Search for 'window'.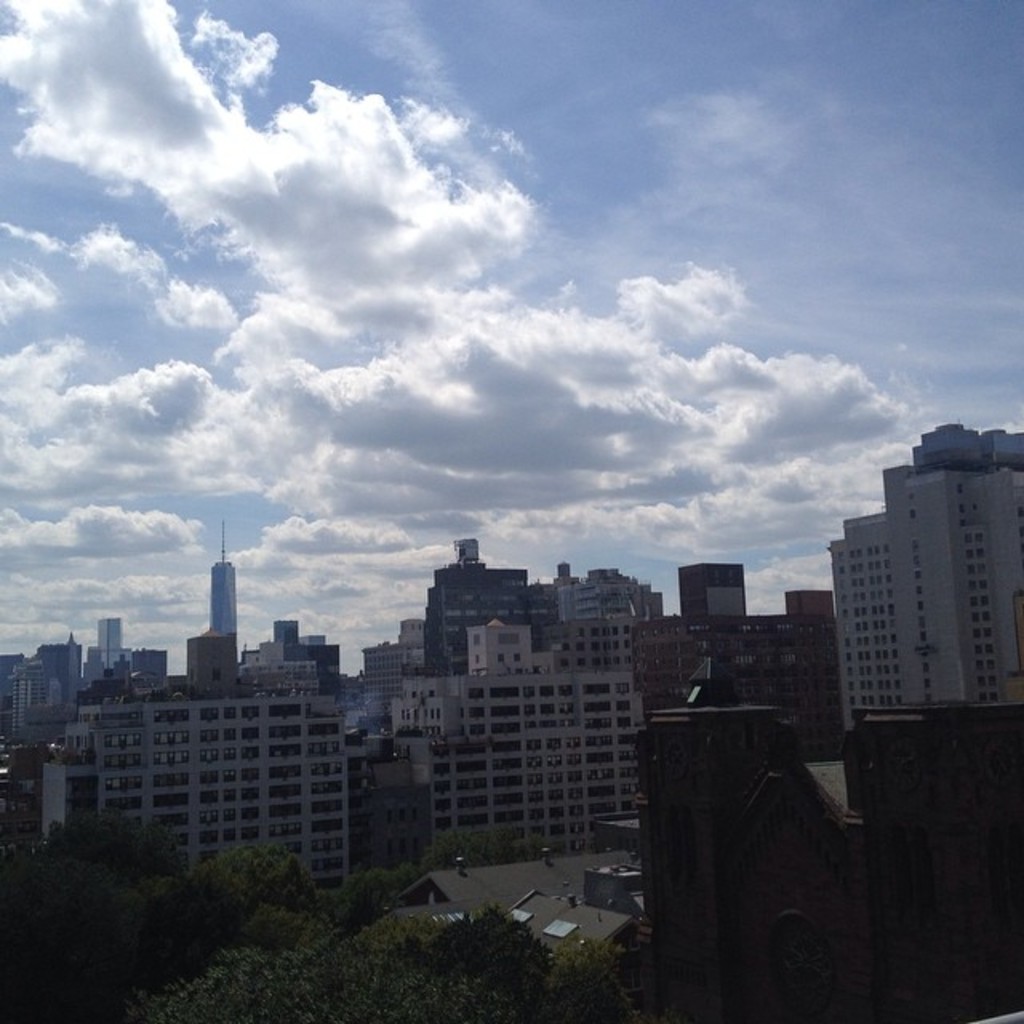
Found at (907, 494, 930, 704).
